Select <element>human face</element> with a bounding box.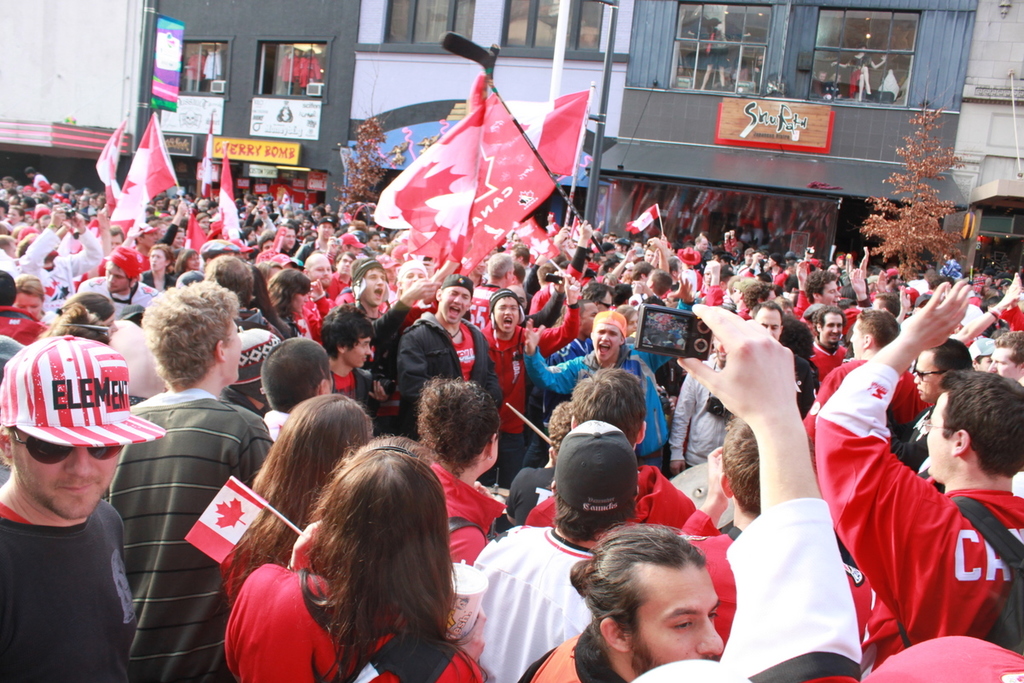
region(987, 348, 1016, 380).
